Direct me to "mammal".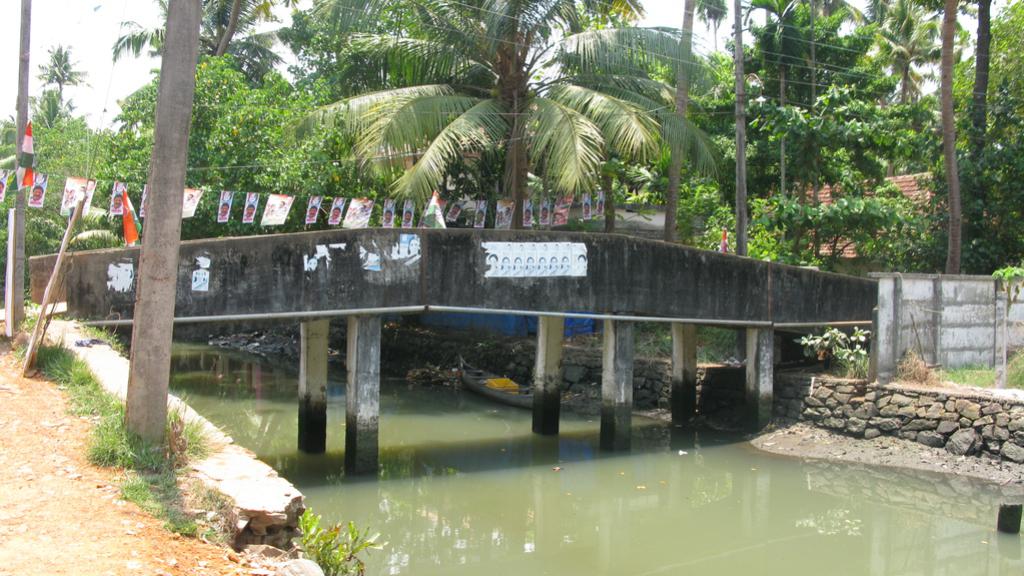
Direction: [111,191,124,211].
